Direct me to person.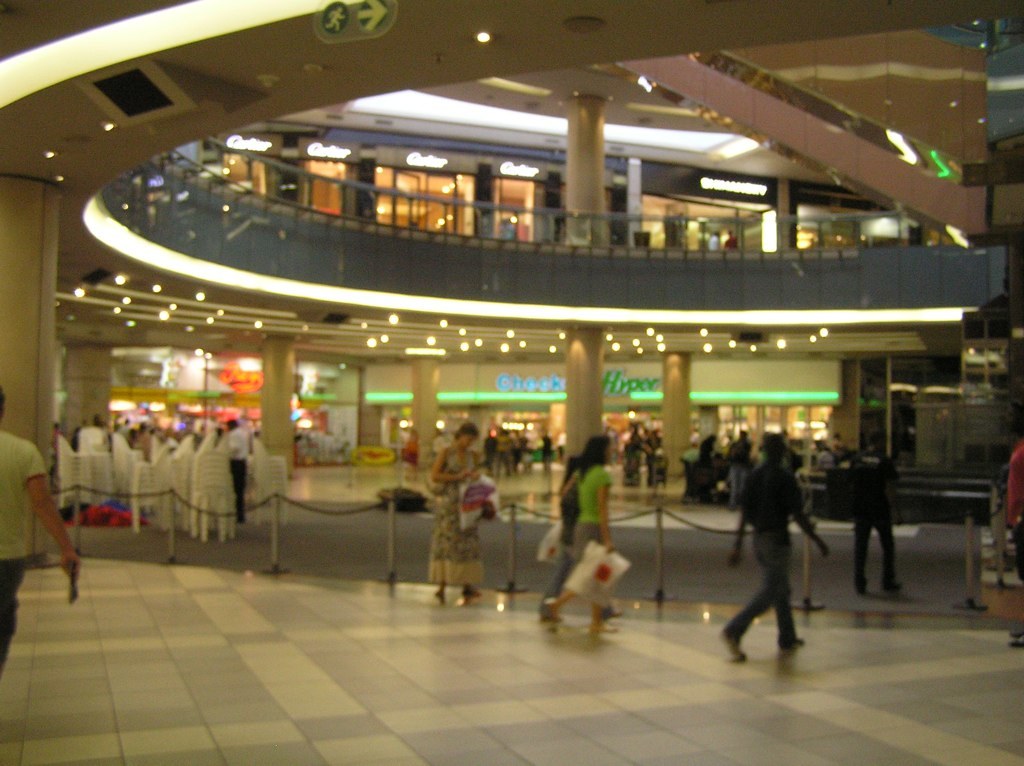
Direction: crop(558, 434, 620, 640).
